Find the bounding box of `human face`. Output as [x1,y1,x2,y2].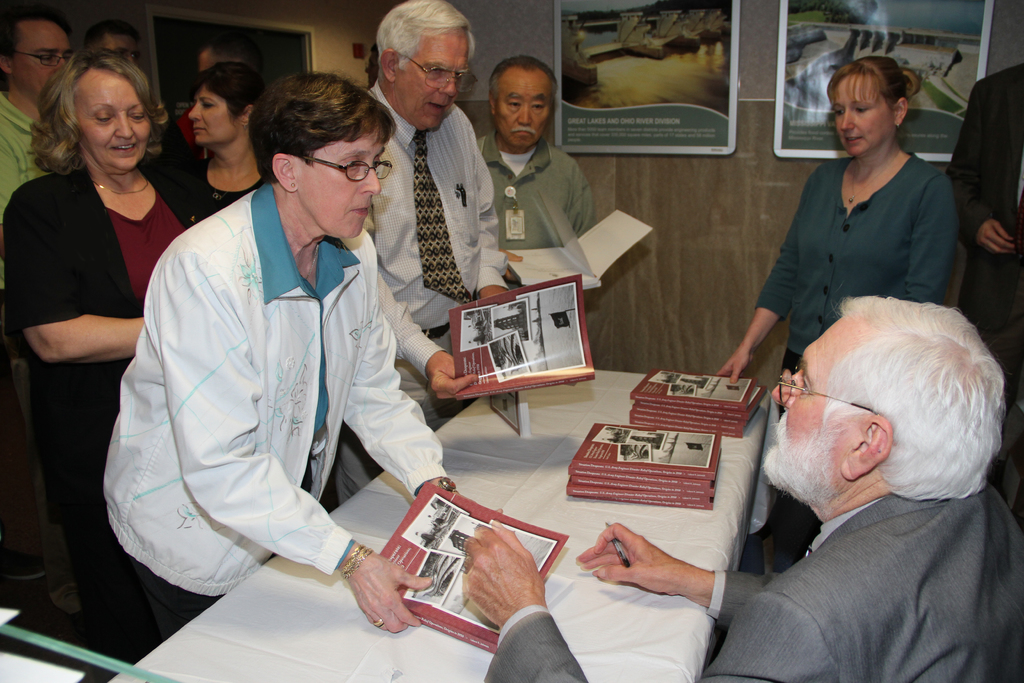
[493,65,556,148].
